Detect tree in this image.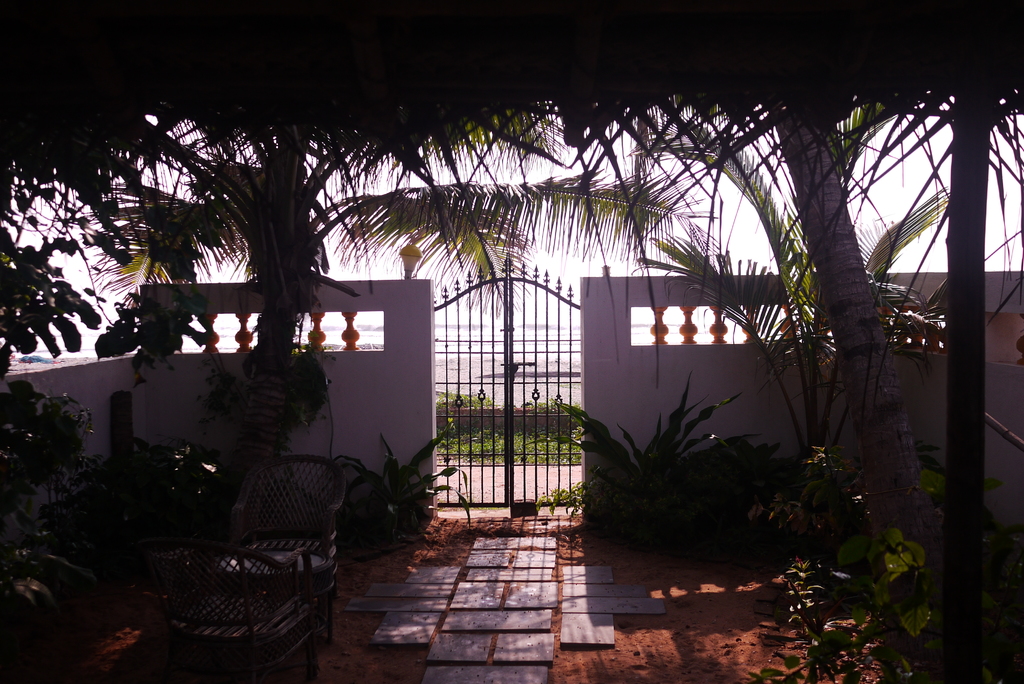
Detection: bbox(771, 101, 997, 683).
